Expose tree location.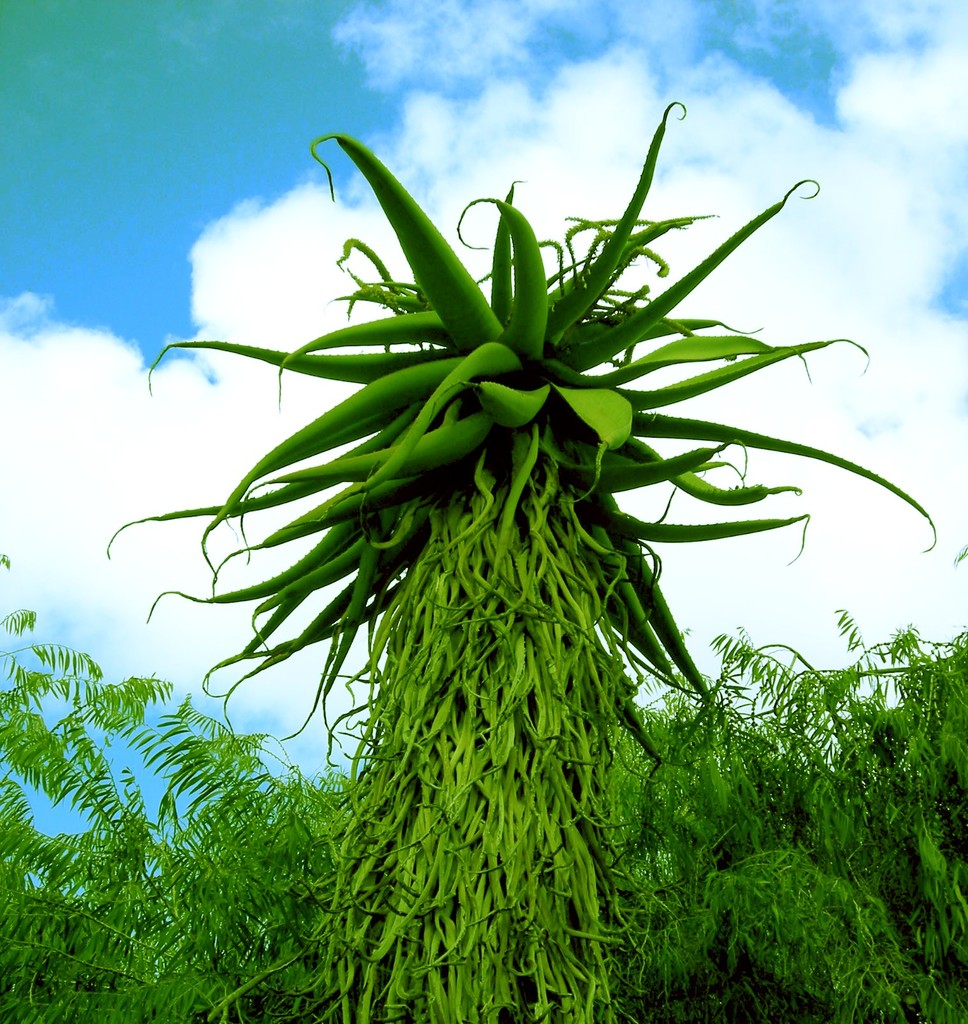
Exposed at (104, 123, 927, 1023).
